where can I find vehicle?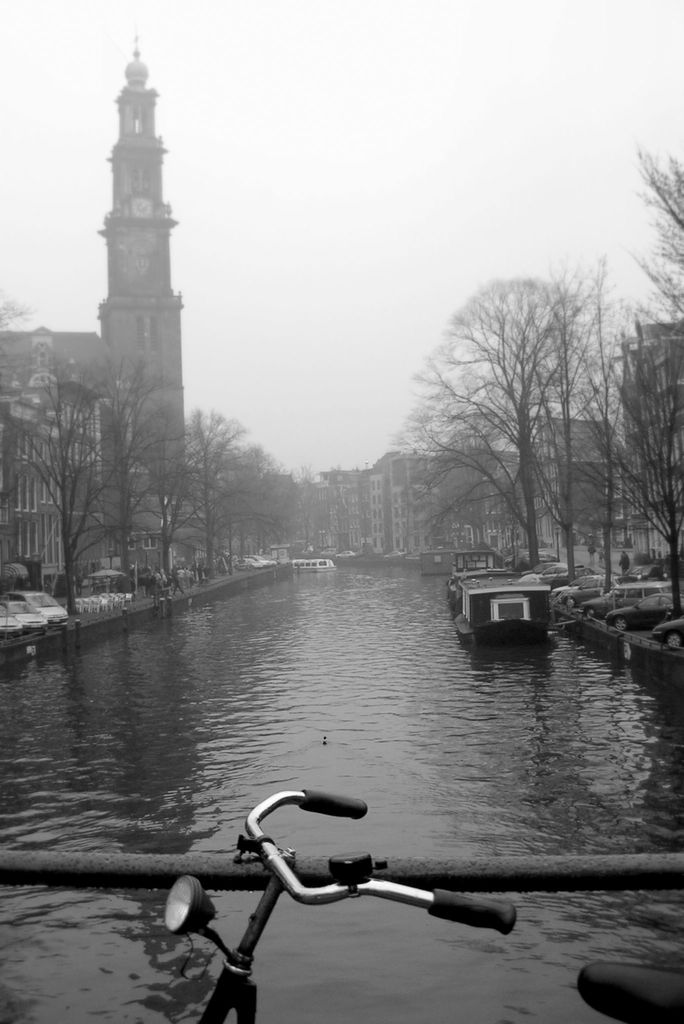
You can find it at 0 596 45 625.
